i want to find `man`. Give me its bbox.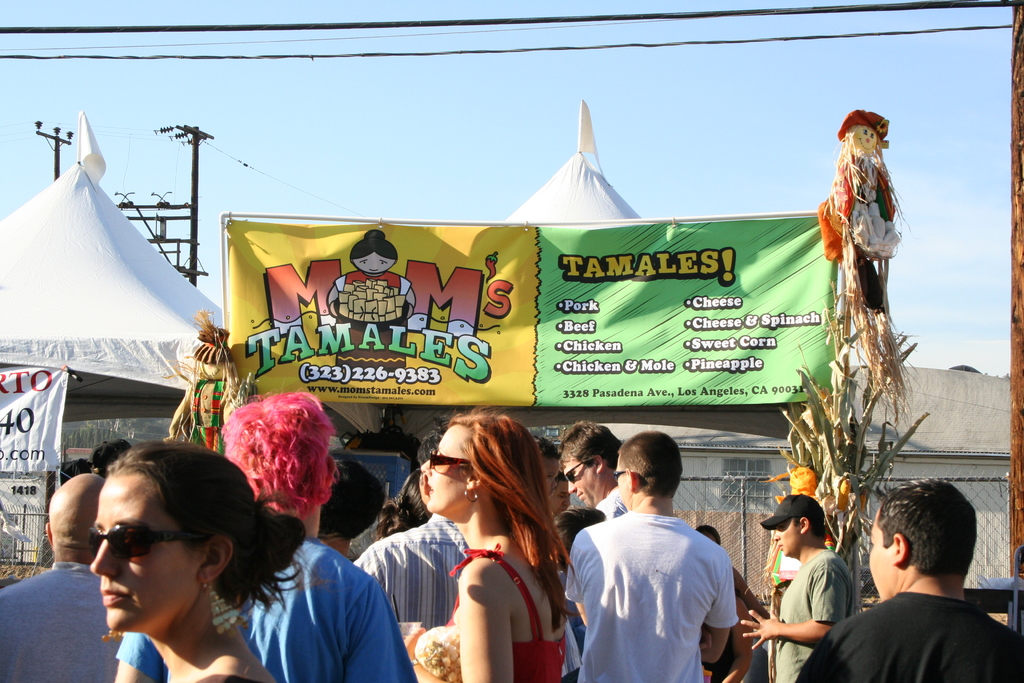
0:473:129:682.
